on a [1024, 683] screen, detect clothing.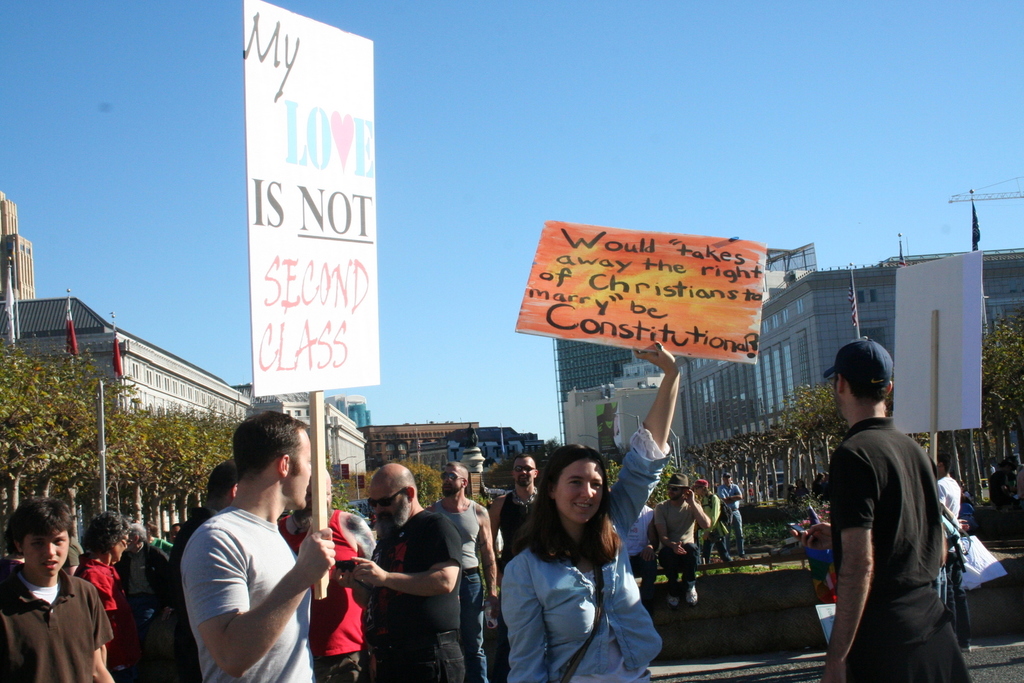
bbox=(349, 497, 473, 682).
